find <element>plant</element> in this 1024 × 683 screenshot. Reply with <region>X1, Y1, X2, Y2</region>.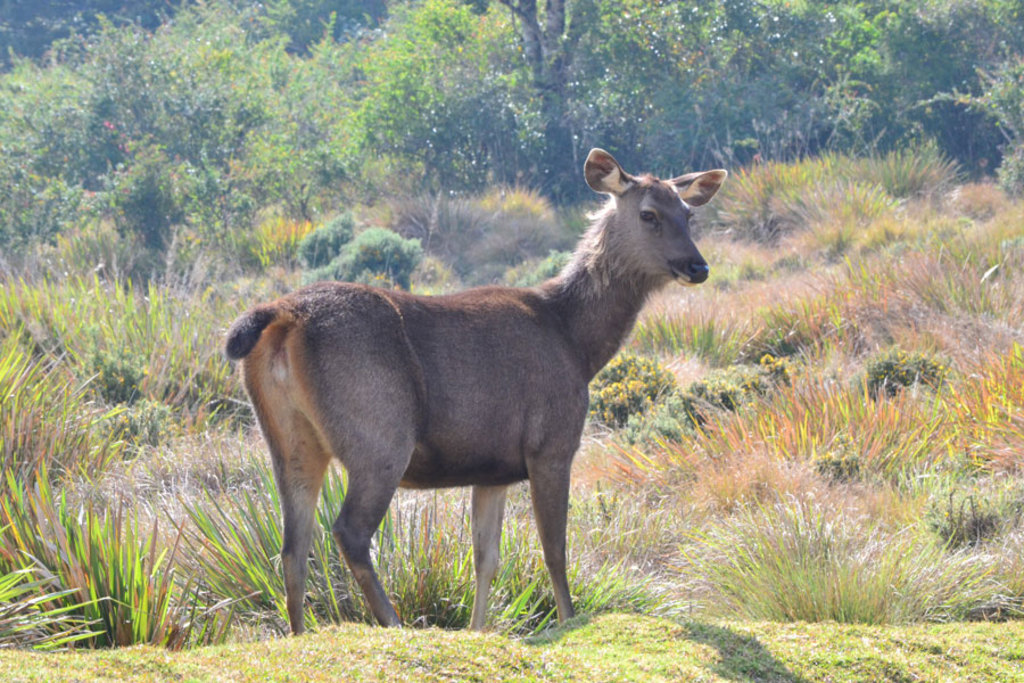
<region>0, 653, 620, 682</region>.
